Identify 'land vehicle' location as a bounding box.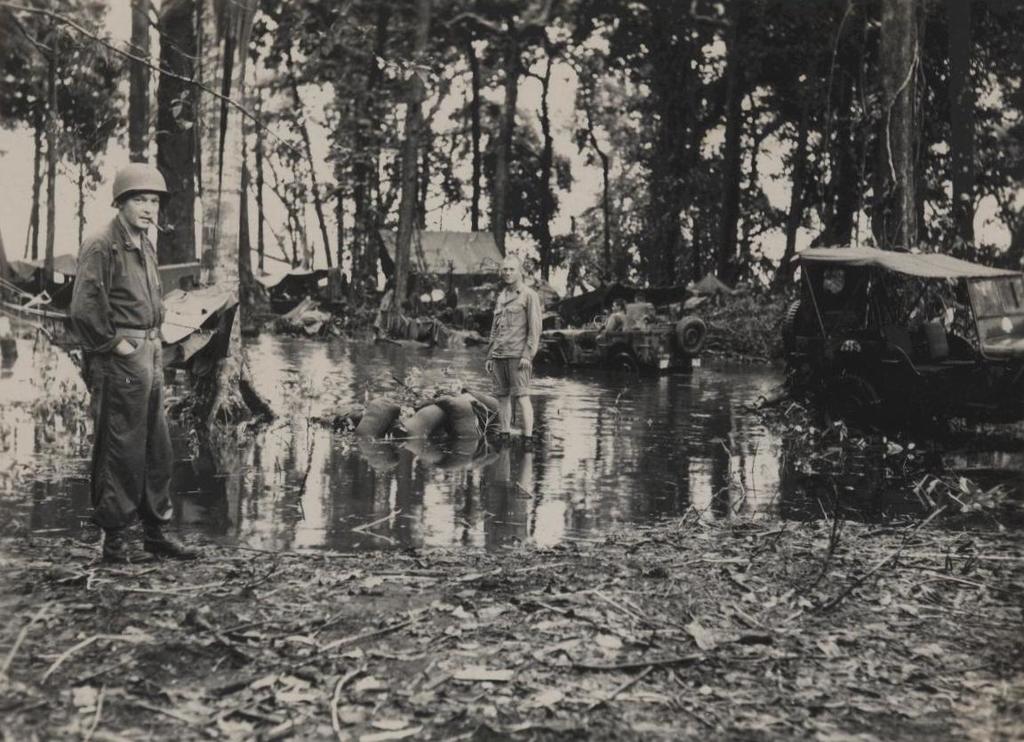
l=776, t=211, r=1023, b=479.
